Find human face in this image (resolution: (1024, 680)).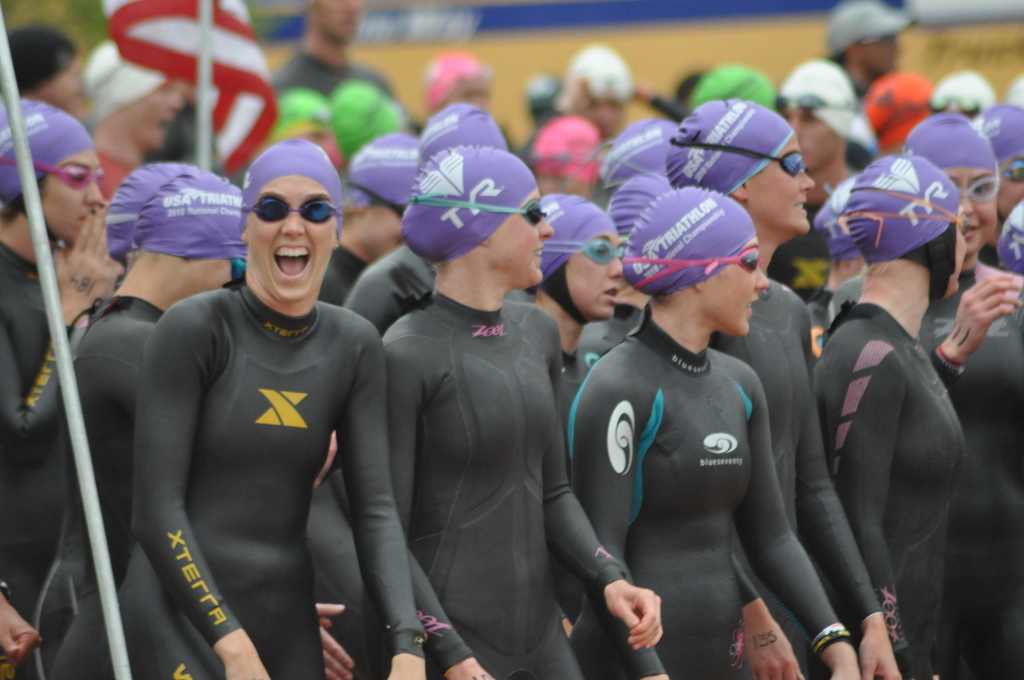
Rect(751, 129, 819, 229).
